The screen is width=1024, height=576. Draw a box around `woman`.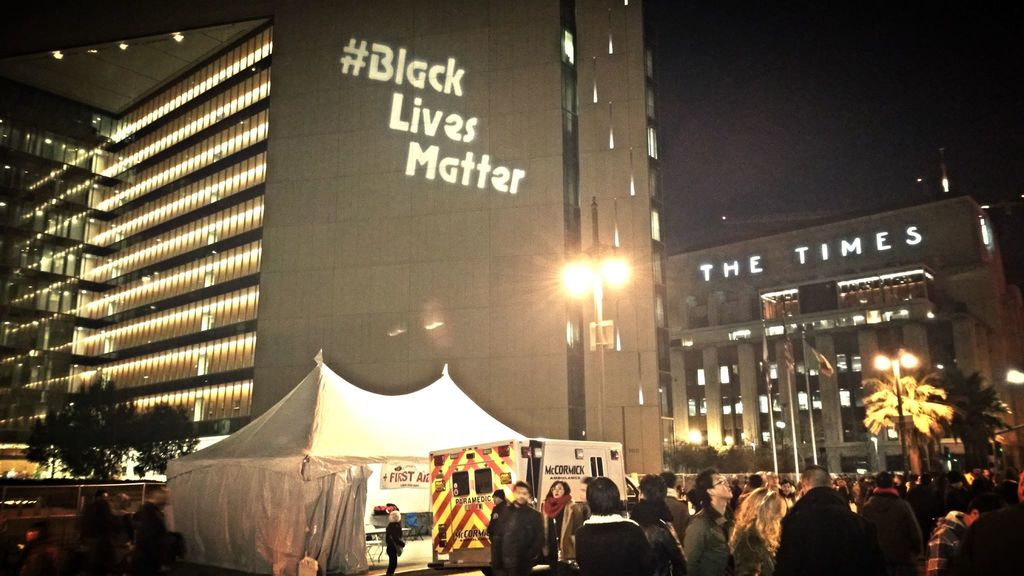
bbox=(728, 489, 786, 575).
